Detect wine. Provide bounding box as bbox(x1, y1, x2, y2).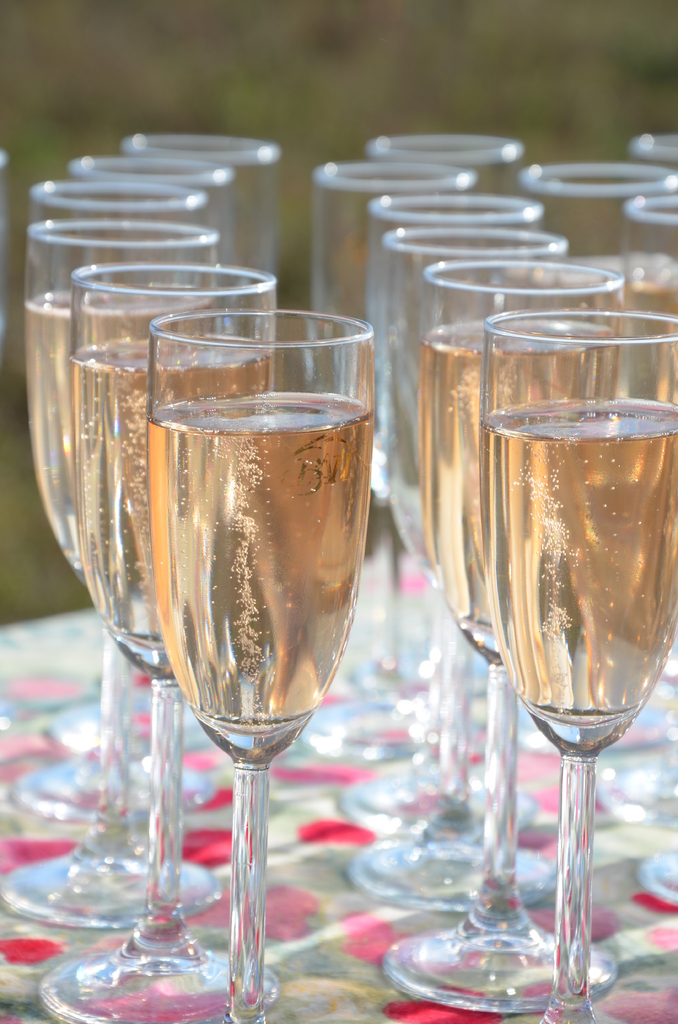
bbox(73, 333, 276, 684).
